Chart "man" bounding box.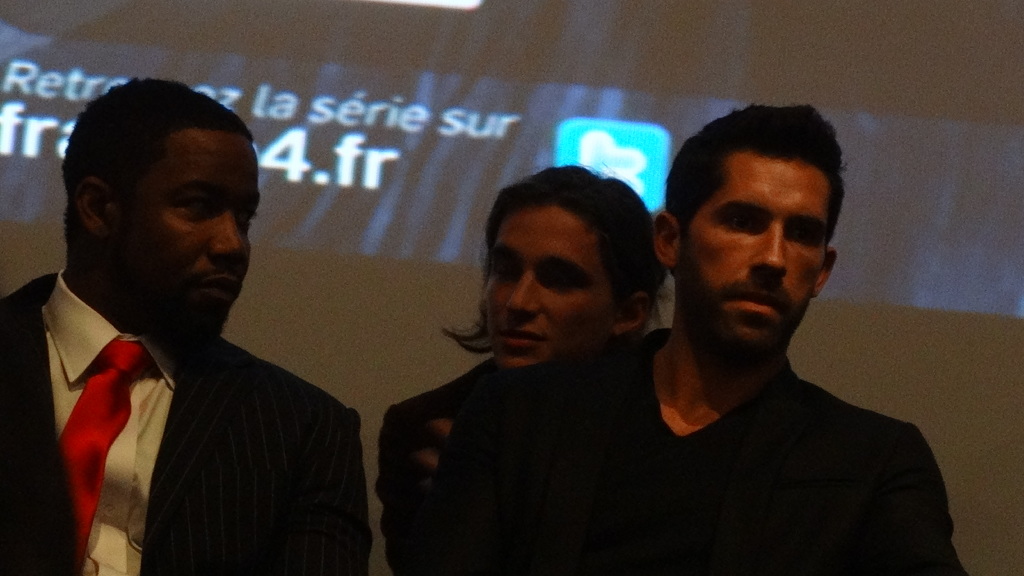
Charted: 418, 104, 961, 575.
